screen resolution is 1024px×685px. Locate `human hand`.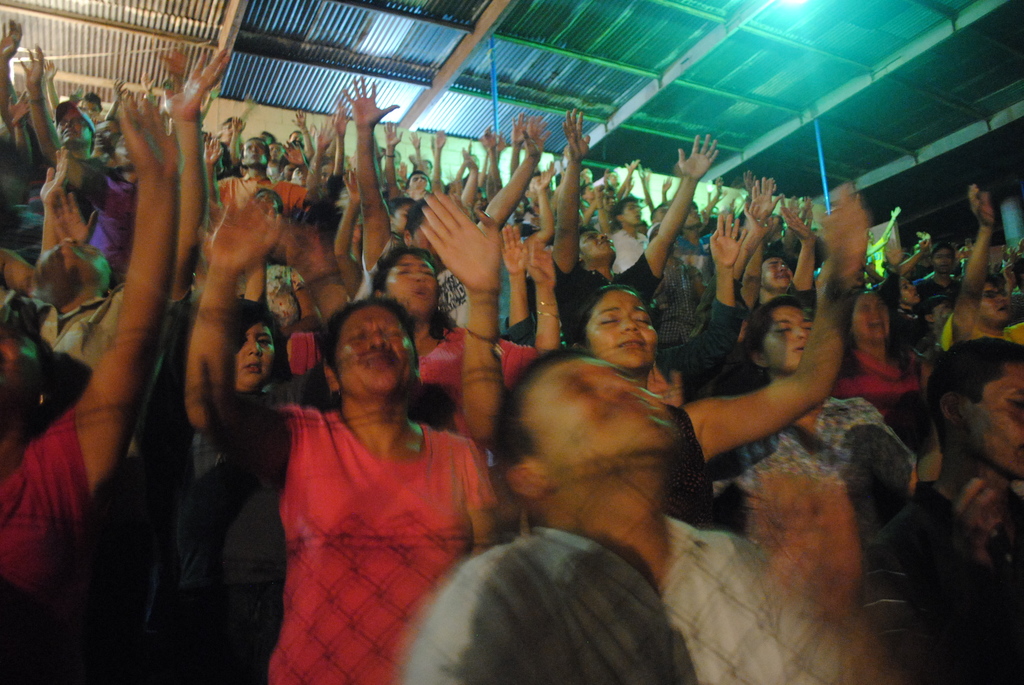
bbox=(749, 471, 866, 624).
